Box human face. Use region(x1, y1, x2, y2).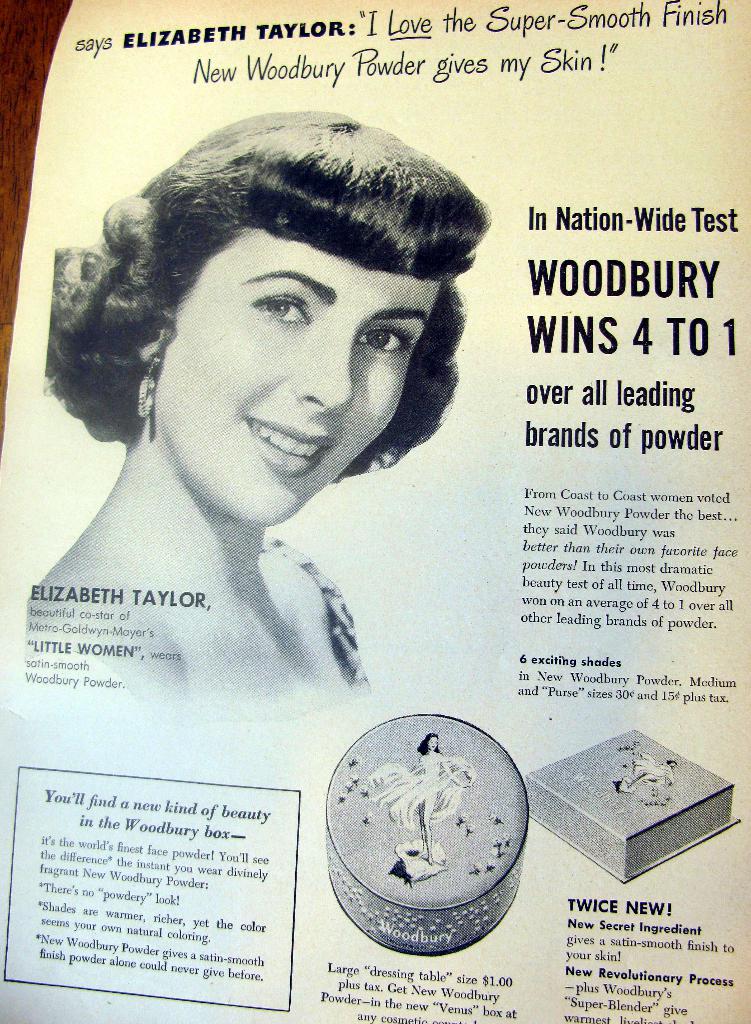
region(159, 223, 439, 529).
